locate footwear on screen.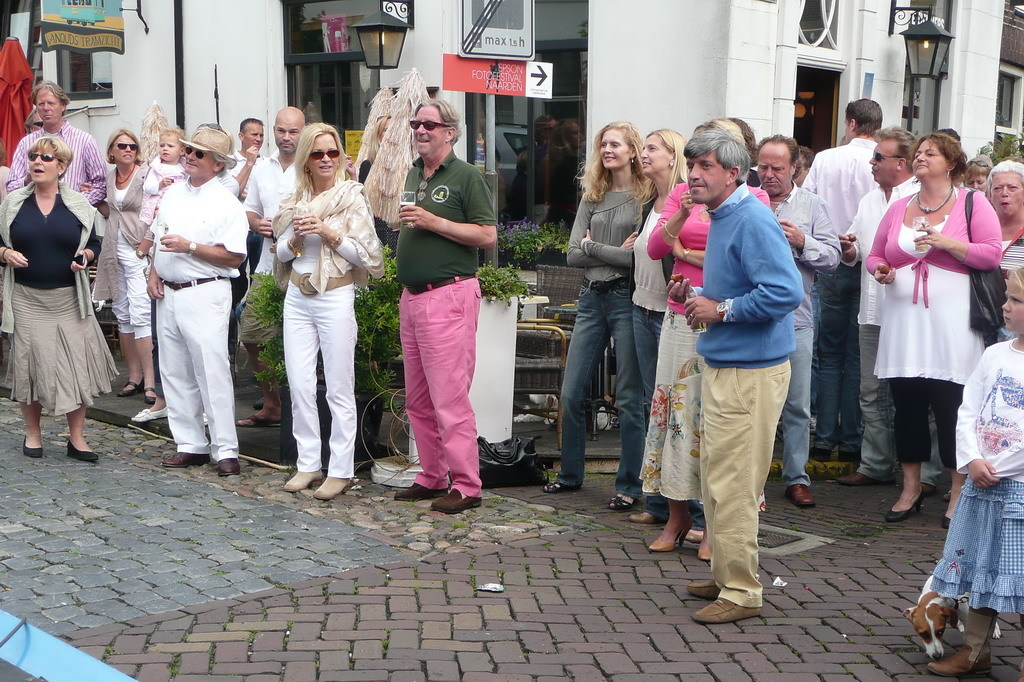
On screen at (938, 511, 956, 533).
